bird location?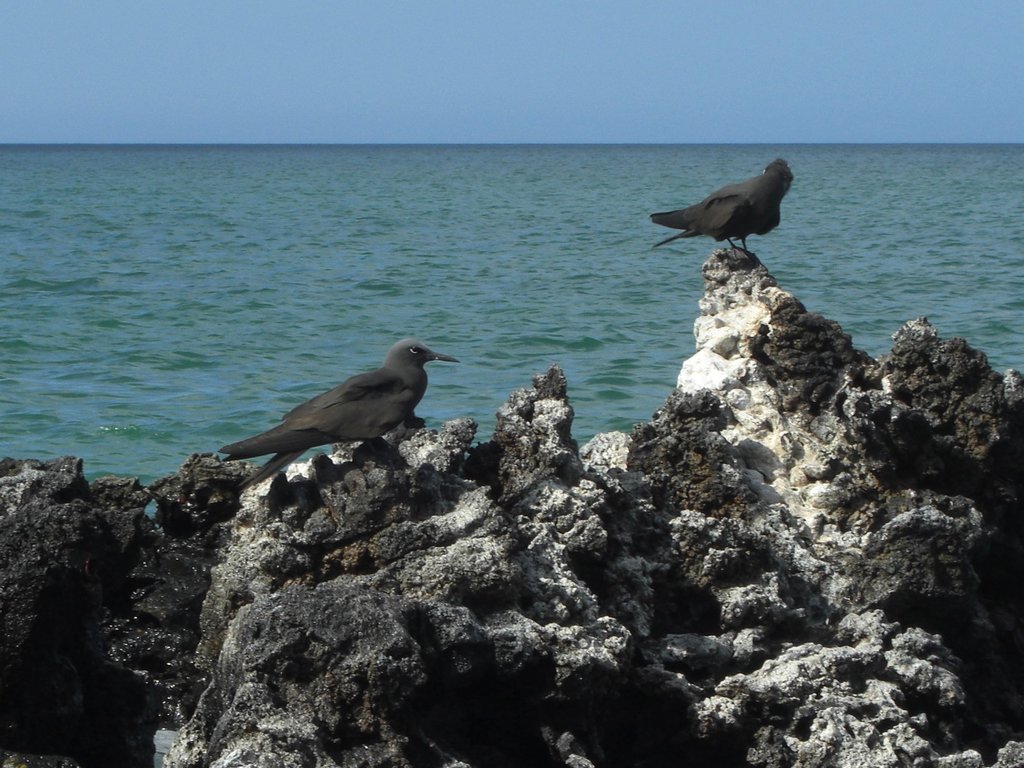
(left=652, top=161, right=796, bottom=248)
